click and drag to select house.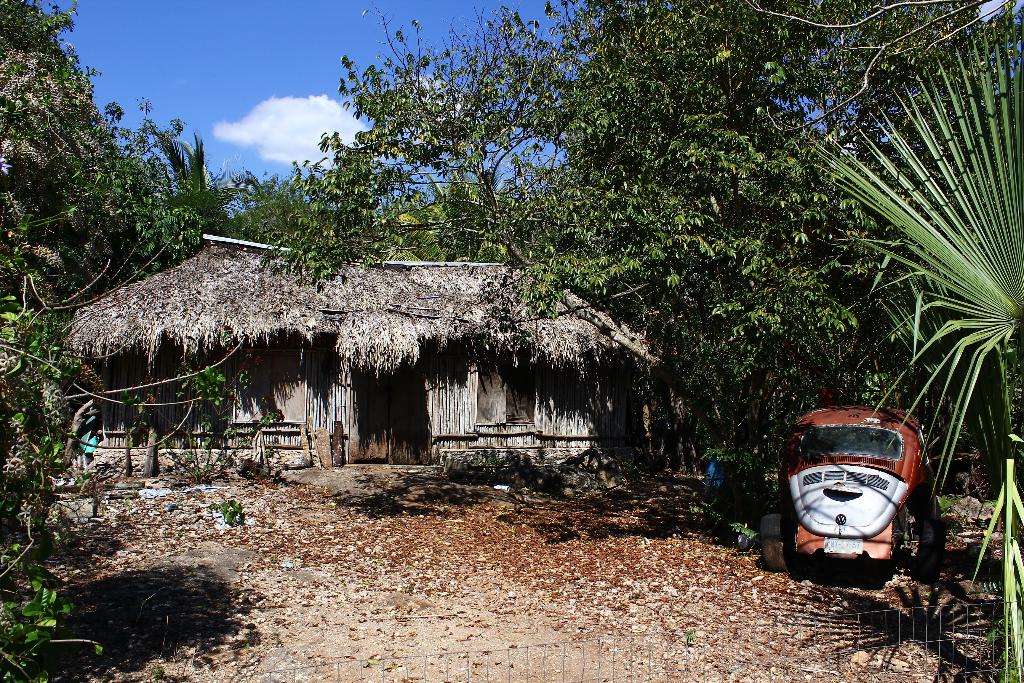
Selection: rect(29, 188, 572, 468).
